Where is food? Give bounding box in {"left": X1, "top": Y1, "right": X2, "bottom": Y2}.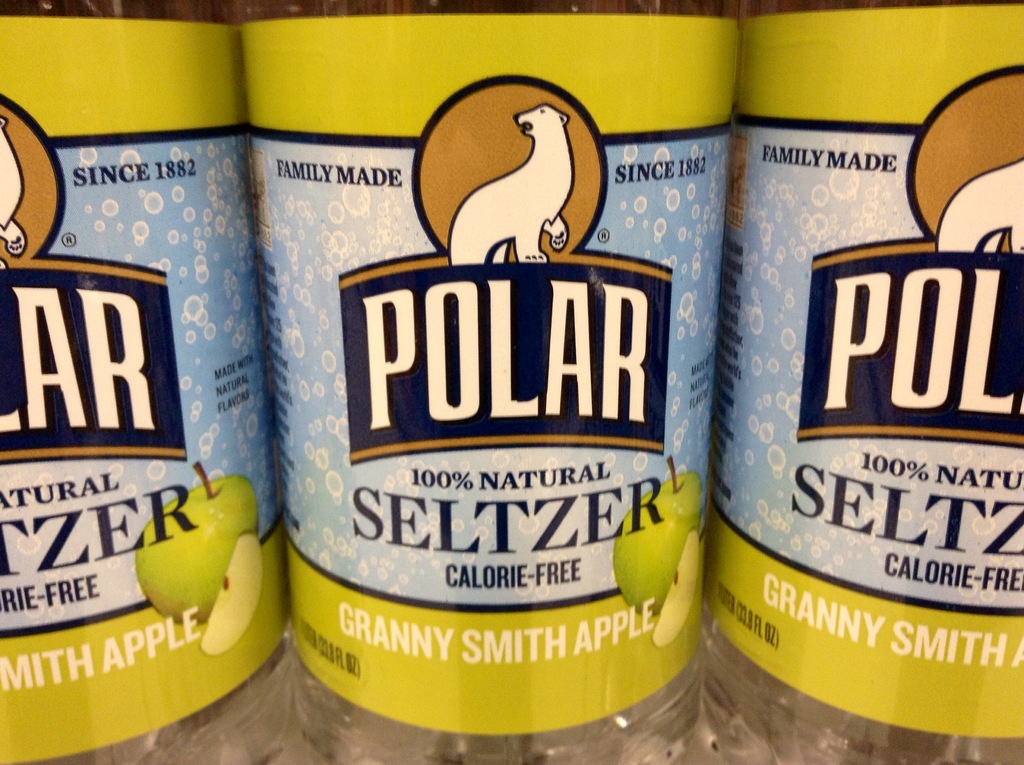
{"left": 612, "top": 473, "right": 707, "bottom": 613}.
